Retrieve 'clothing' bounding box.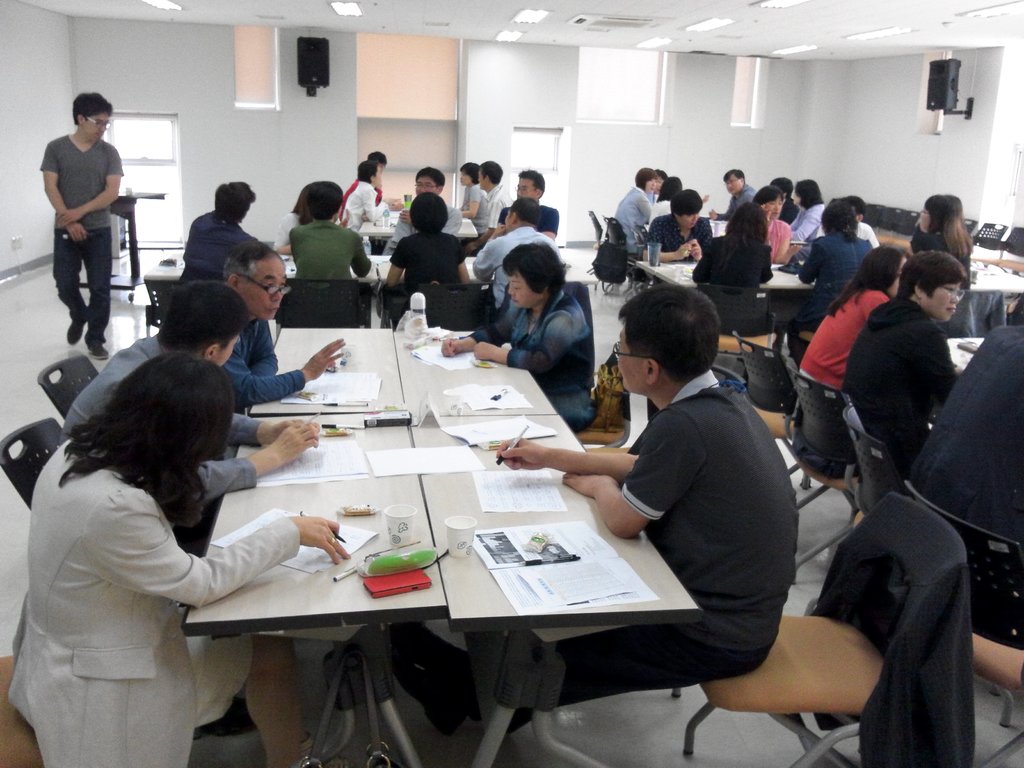
Bounding box: detection(649, 202, 701, 248).
